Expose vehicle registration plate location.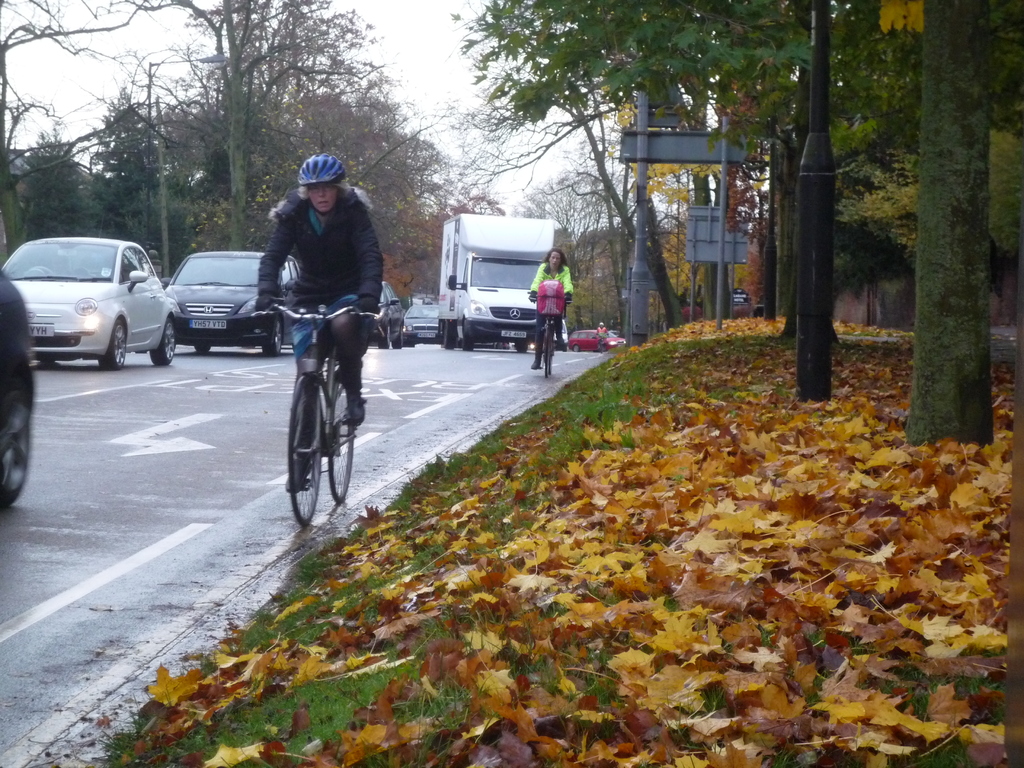
Exposed at 29 324 56 343.
